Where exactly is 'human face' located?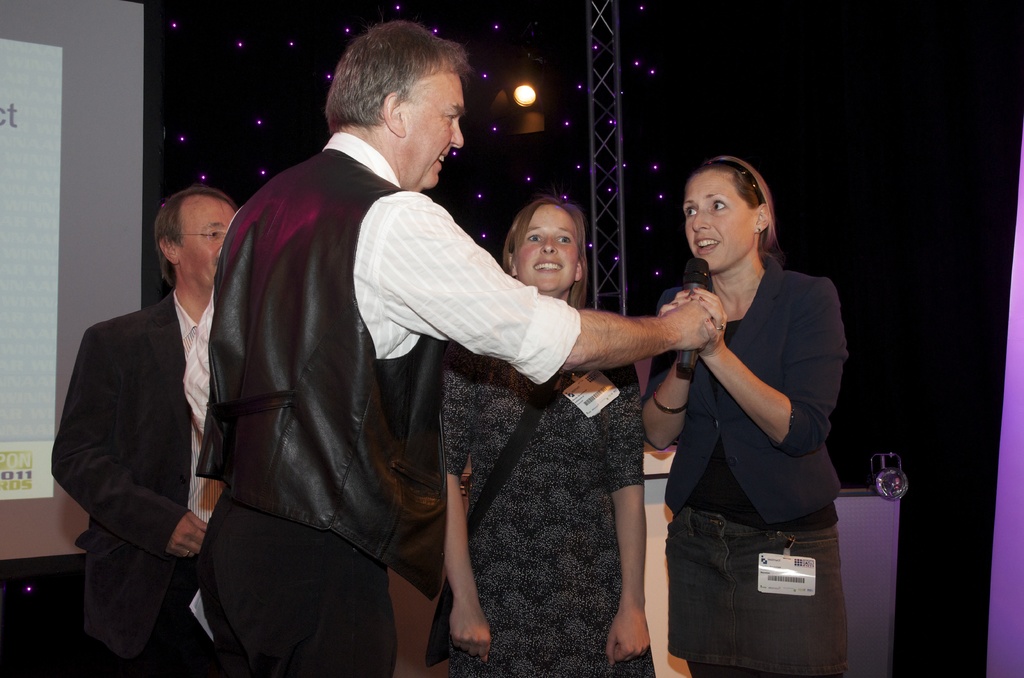
Its bounding box is bbox=(515, 206, 577, 286).
